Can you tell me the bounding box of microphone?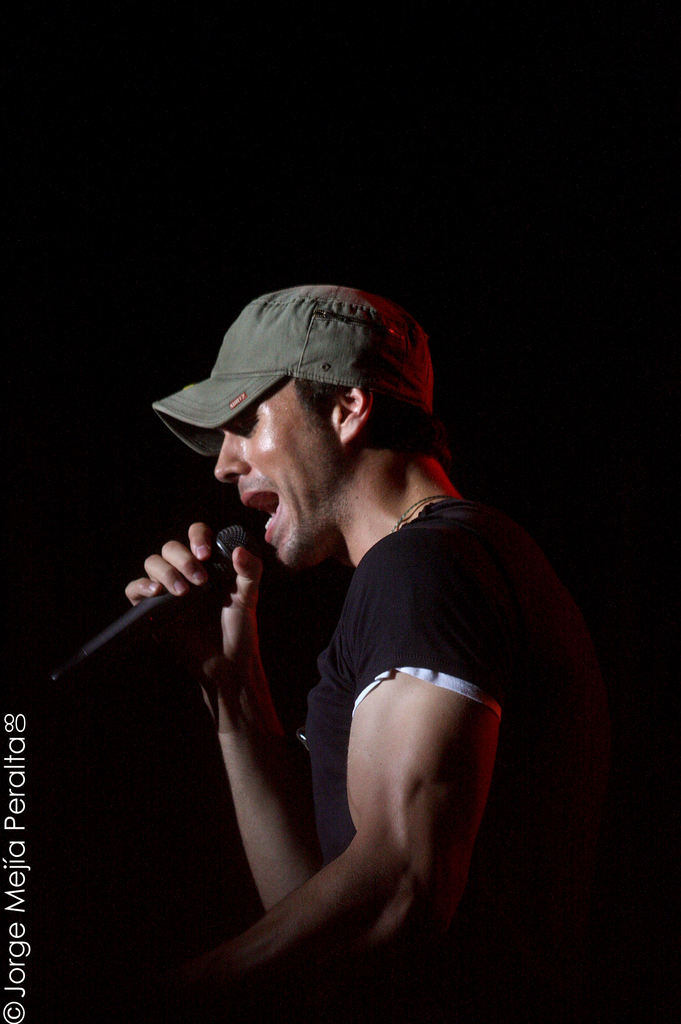
{"x1": 53, "y1": 524, "x2": 257, "y2": 694}.
